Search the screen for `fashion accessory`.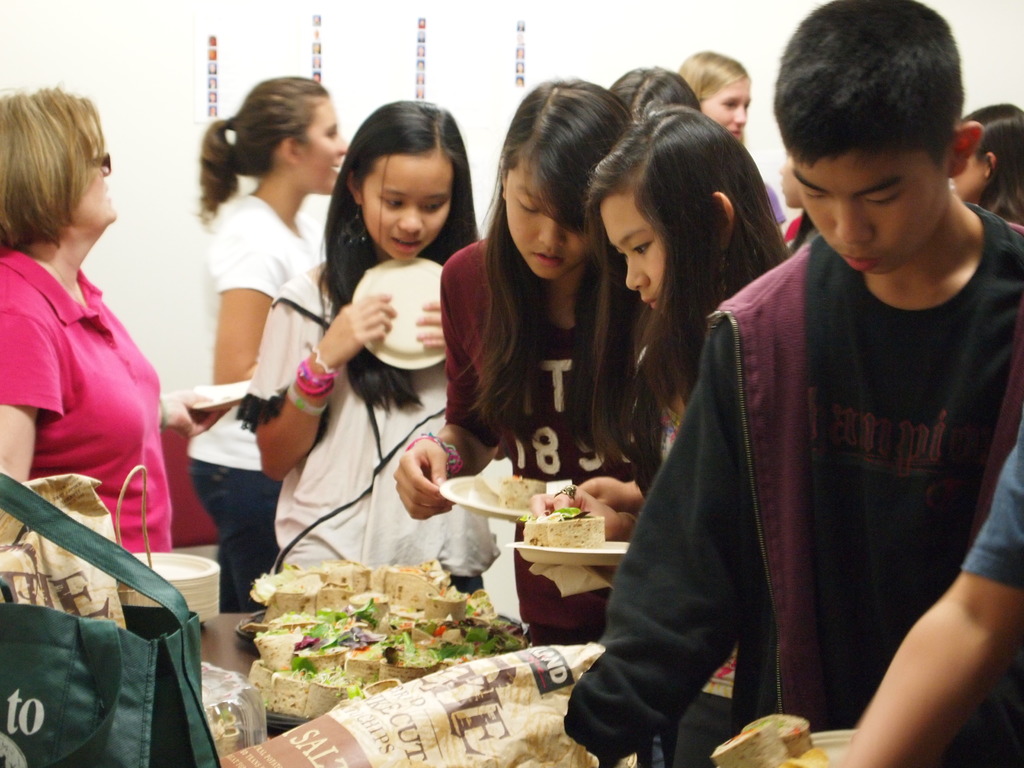
Found at (0,474,223,767).
